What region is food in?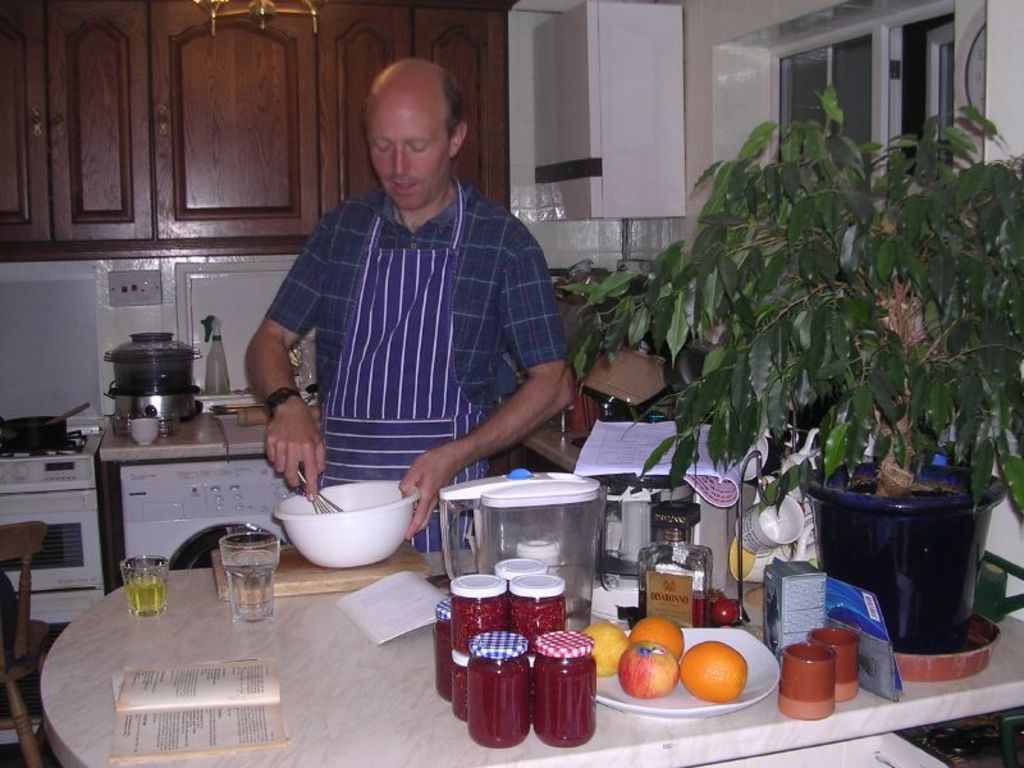
617 640 680 700.
